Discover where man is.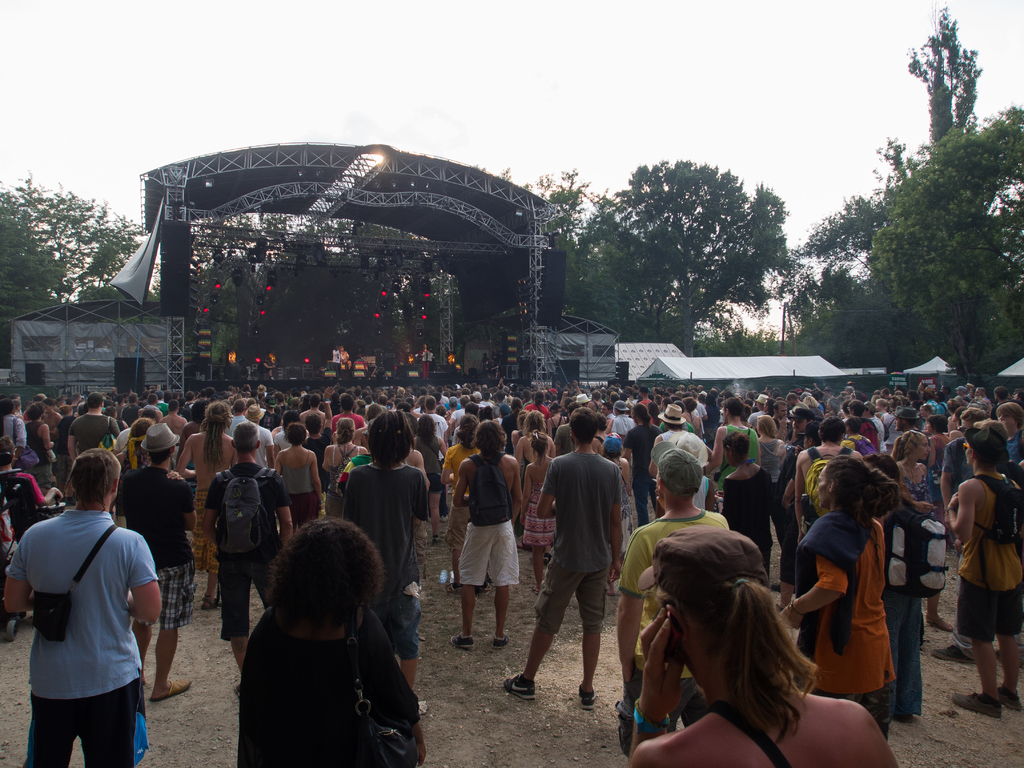
Discovered at <region>447, 420, 525, 655</region>.
